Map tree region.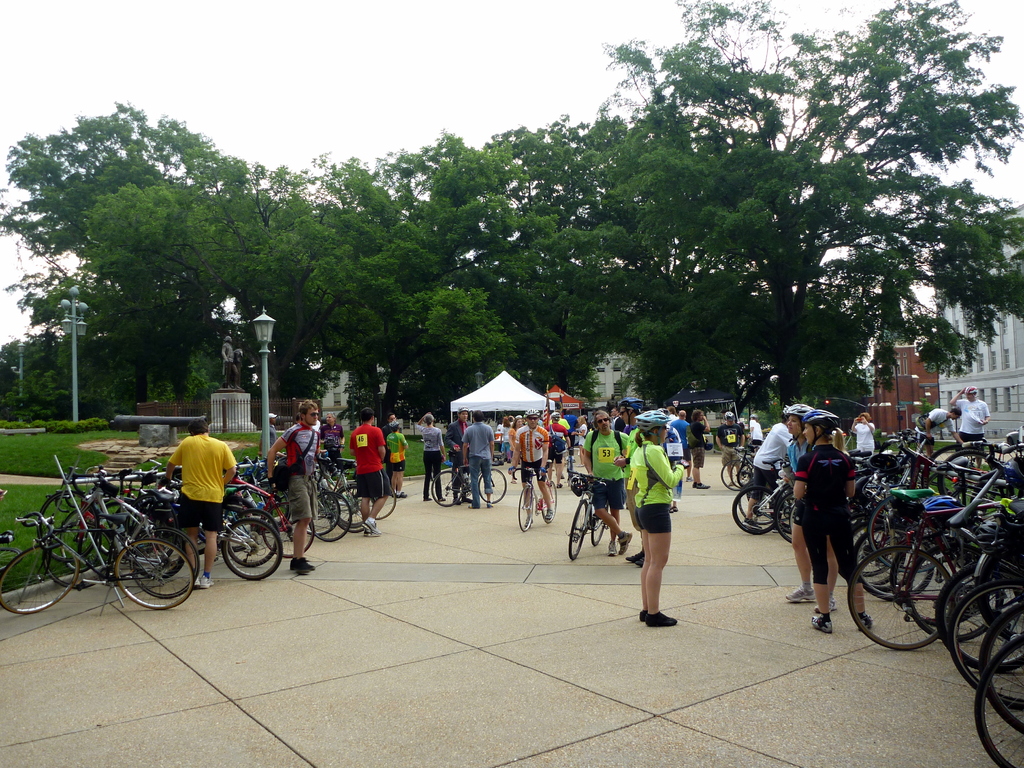
Mapped to 0/100/284/358.
